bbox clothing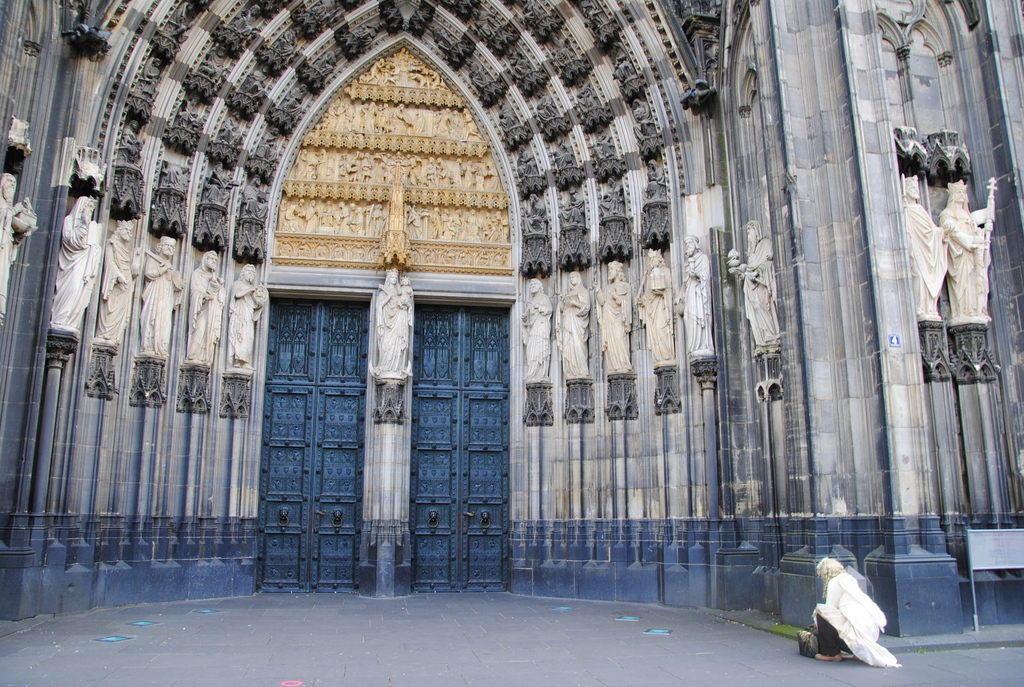
{"left": 94, "top": 237, "right": 131, "bottom": 342}
